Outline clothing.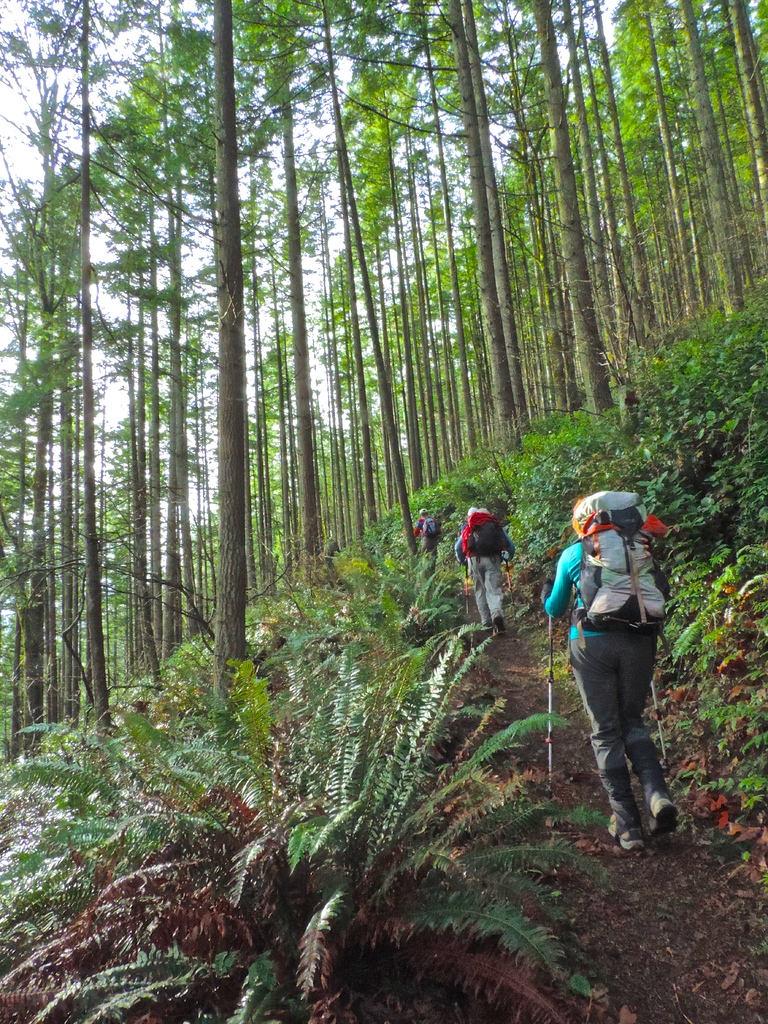
Outline: bbox=(454, 521, 519, 617).
